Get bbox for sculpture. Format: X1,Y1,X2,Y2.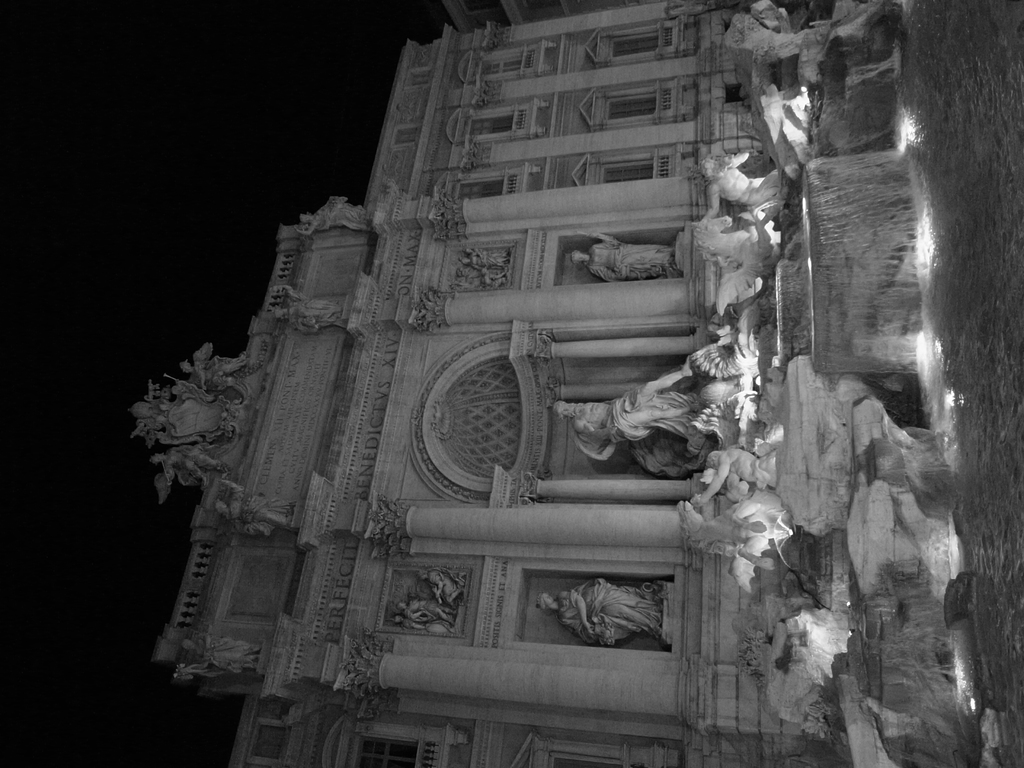
550,361,699,470.
